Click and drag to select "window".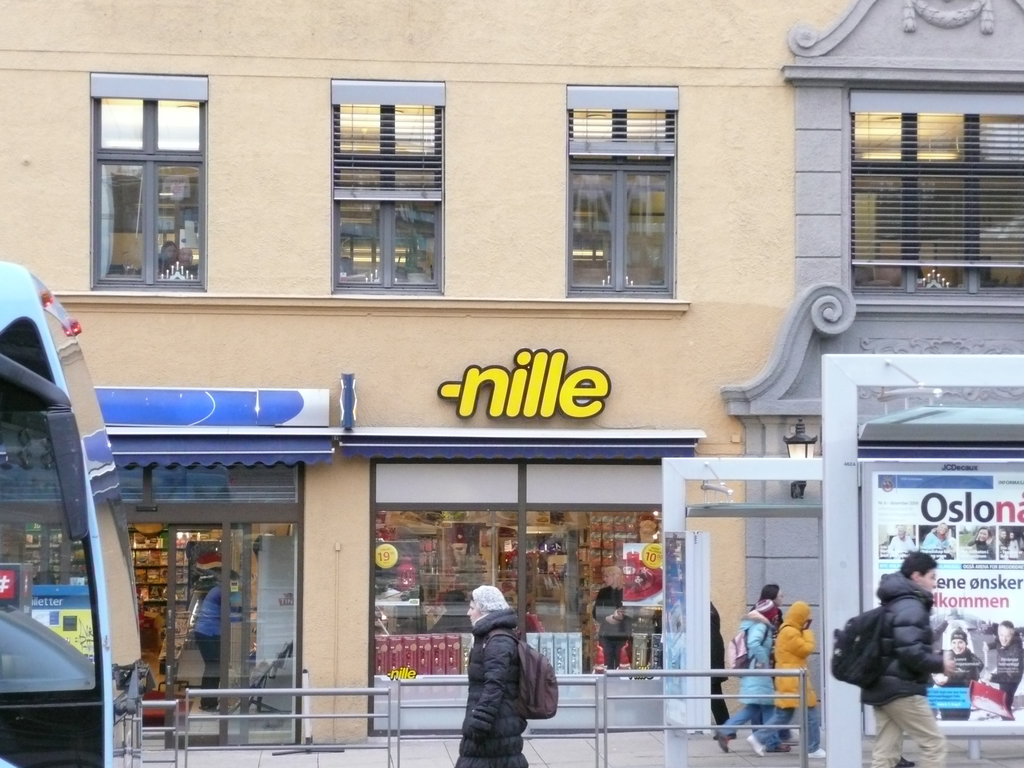
Selection: 846/85/1023/300.
